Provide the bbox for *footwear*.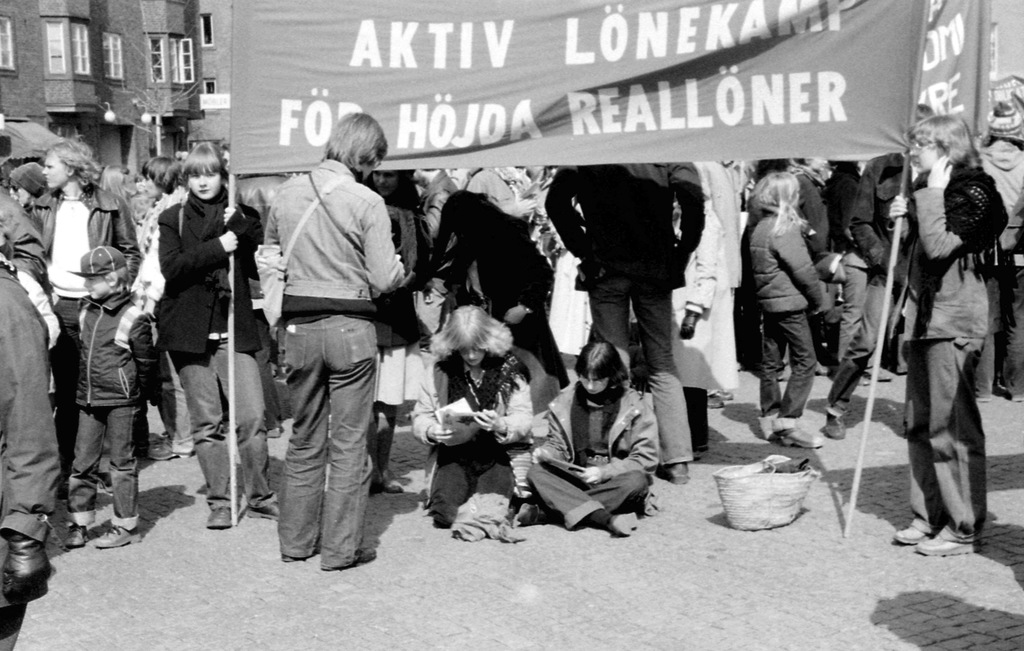
bbox=(517, 503, 550, 528).
